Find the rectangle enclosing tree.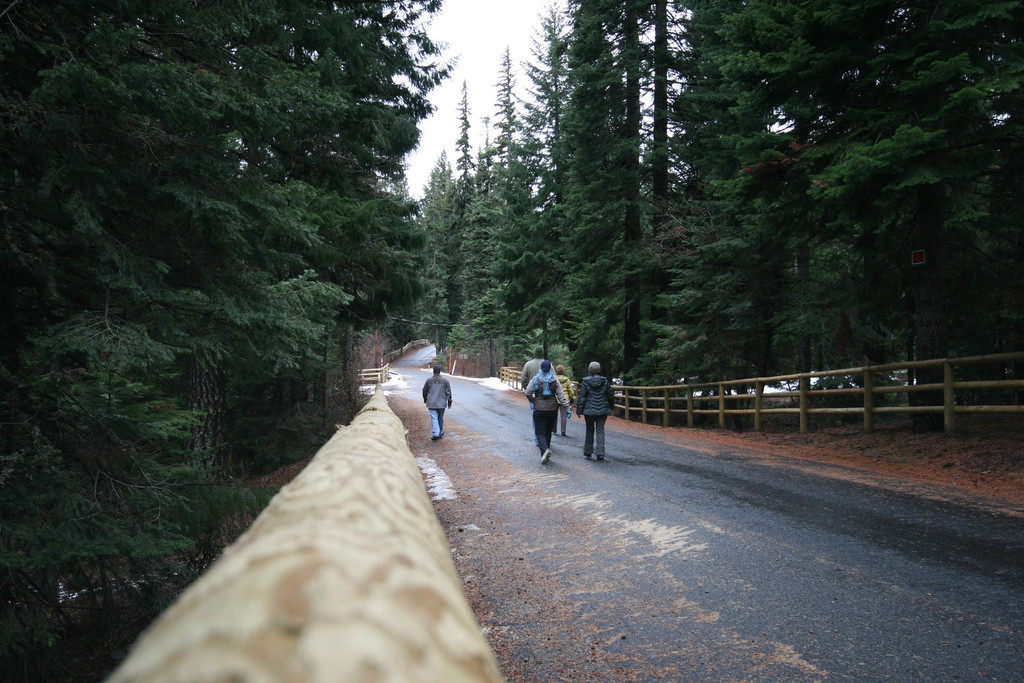
{"left": 420, "top": 147, "right": 459, "bottom": 339}.
